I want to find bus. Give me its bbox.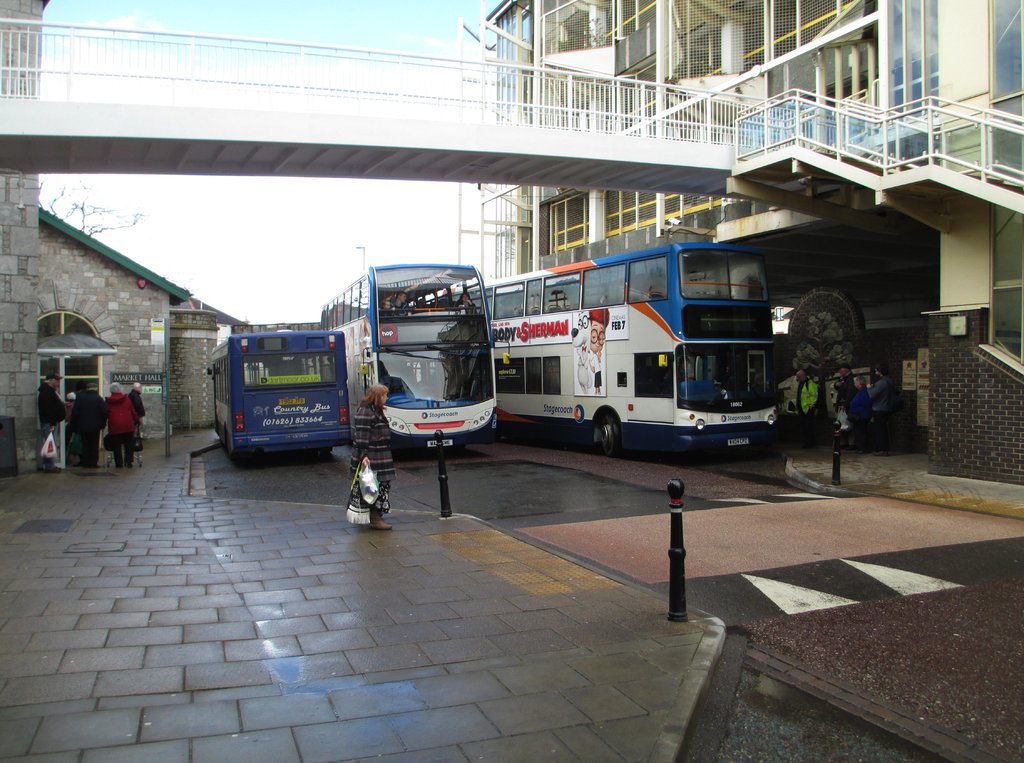
box=[202, 326, 349, 457].
